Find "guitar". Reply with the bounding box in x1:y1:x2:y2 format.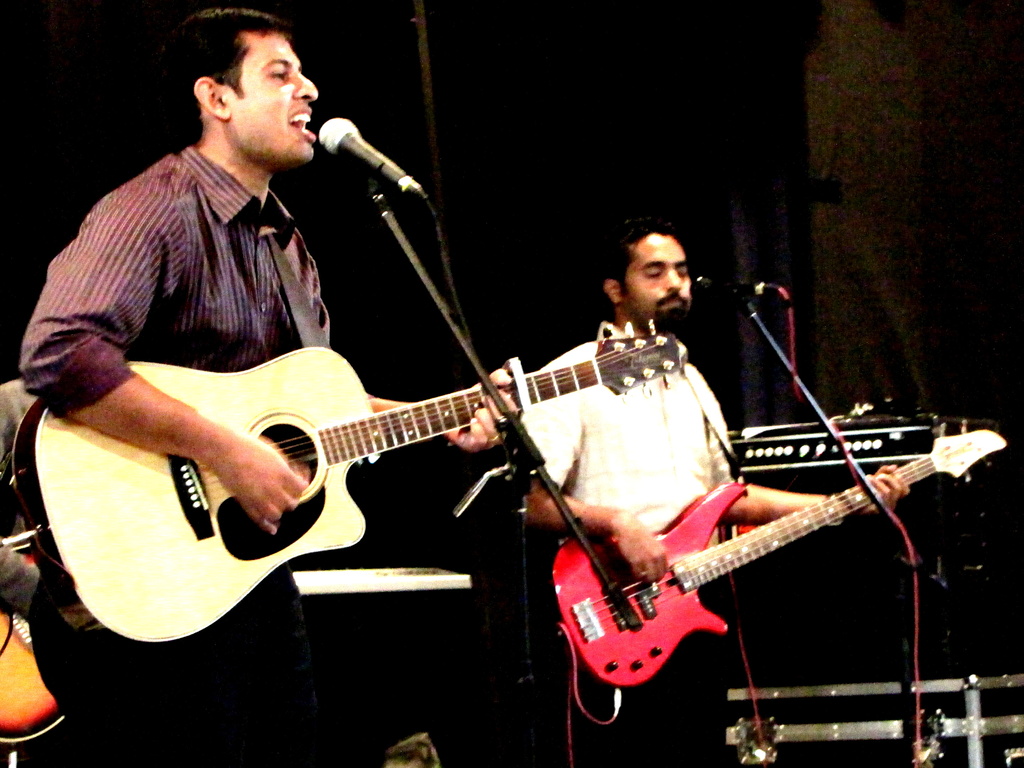
532:437:1023:707.
